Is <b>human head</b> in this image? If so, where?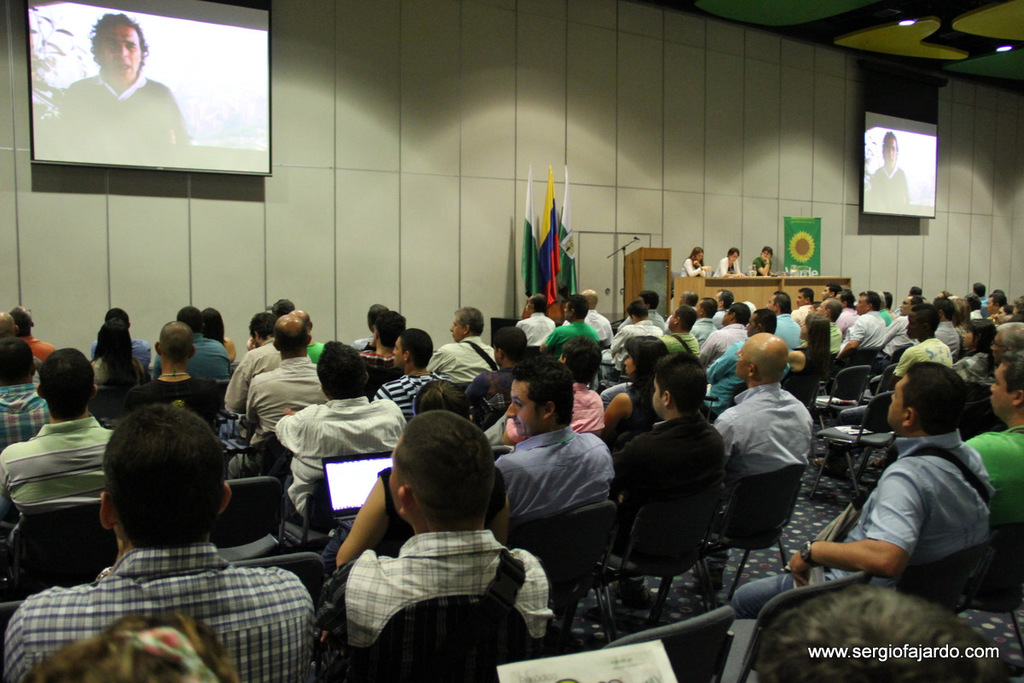
Yes, at x1=503, y1=353, x2=573, y2=438.
